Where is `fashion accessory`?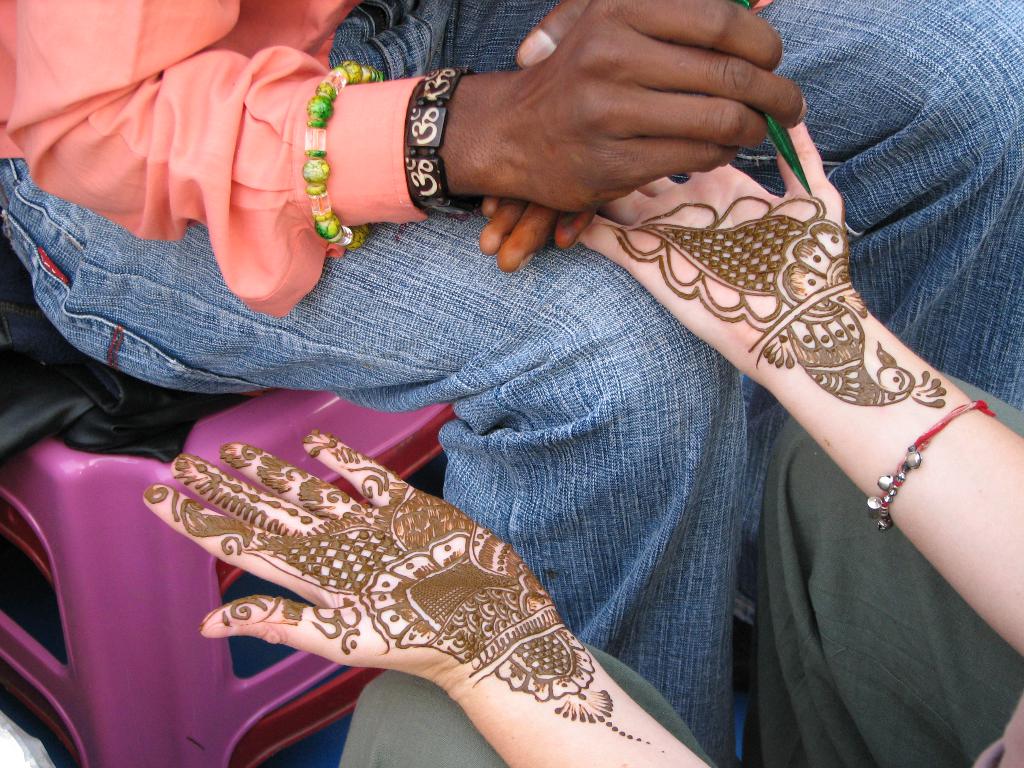
302, 58, 385, 252.
